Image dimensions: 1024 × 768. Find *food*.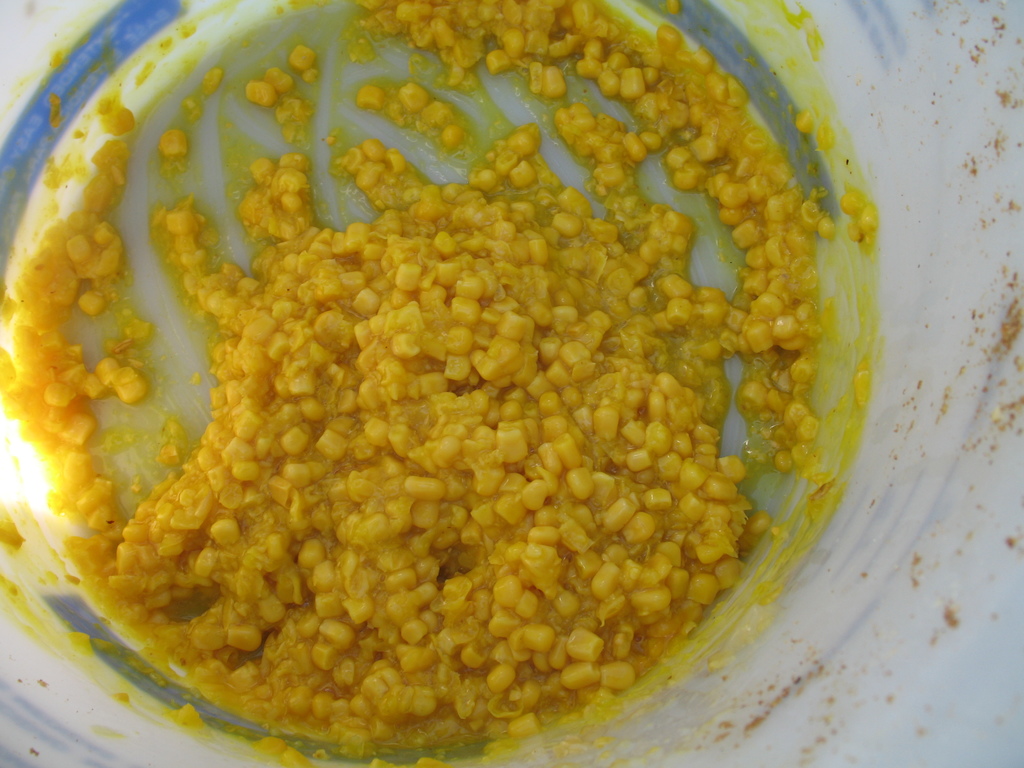
<region>0, 1, 834, 767</region>.
